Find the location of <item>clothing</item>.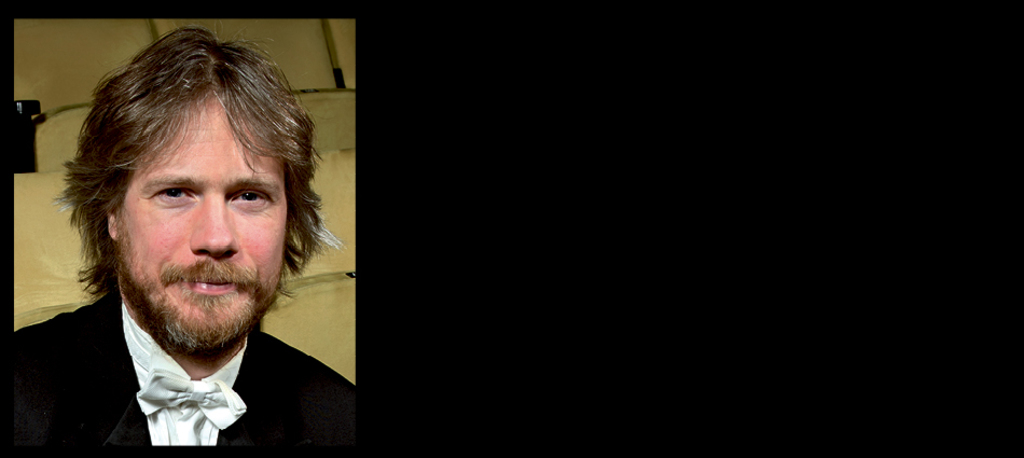
Location: <box>16,224,355,454</box>.
